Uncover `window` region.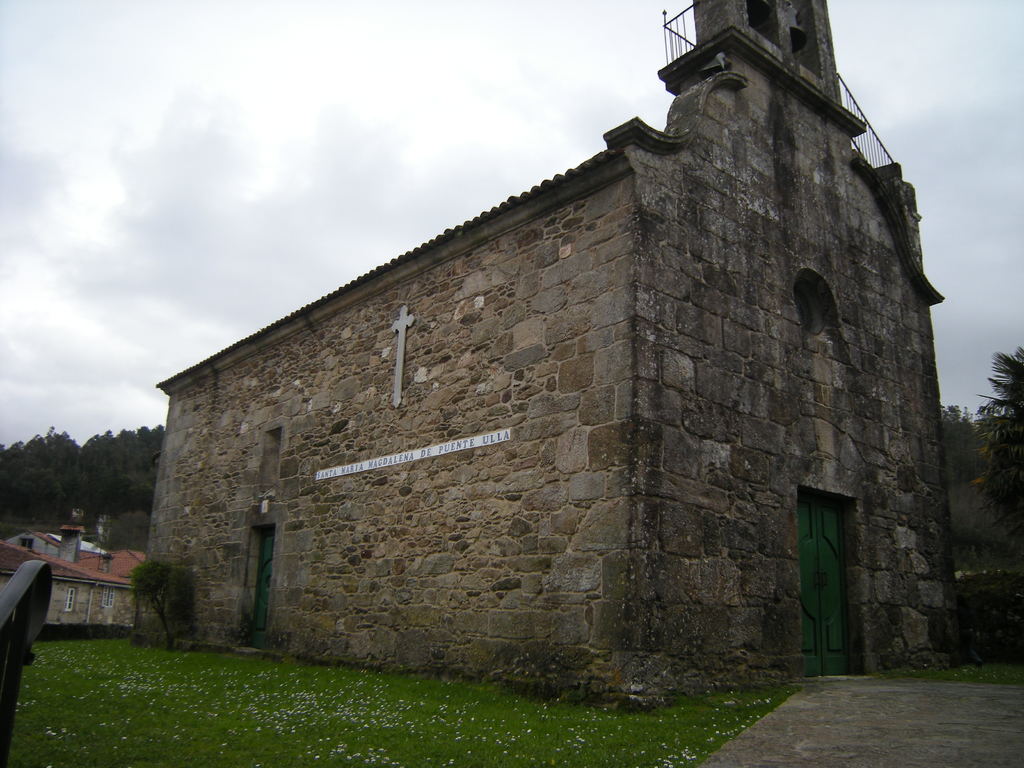
Uncovered: region(99, 584, 115, 607).
